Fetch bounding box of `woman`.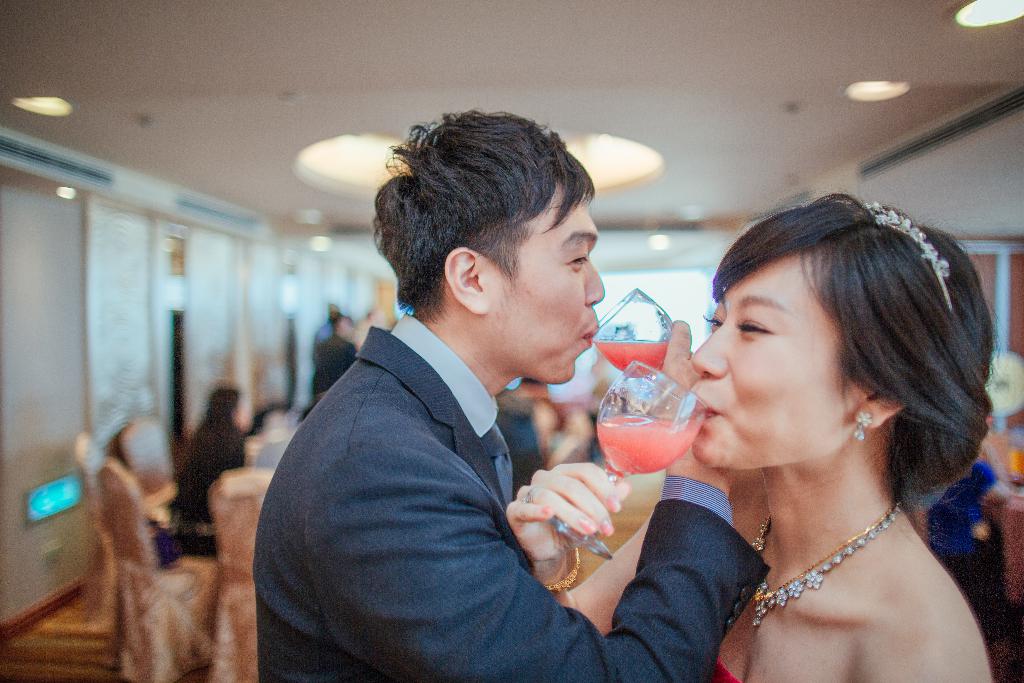
Bbox: pyautogui.locateOnScreen(166, 384, 254, 552).
